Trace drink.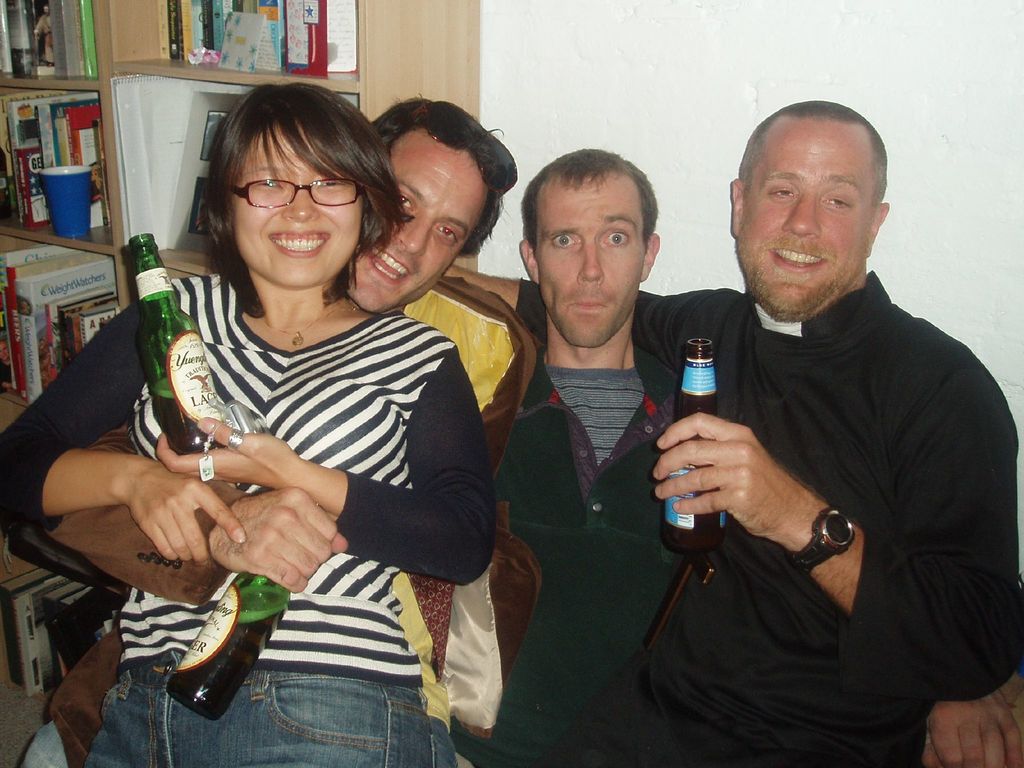
Traced to l=139, t=476, r=280, b=683.
